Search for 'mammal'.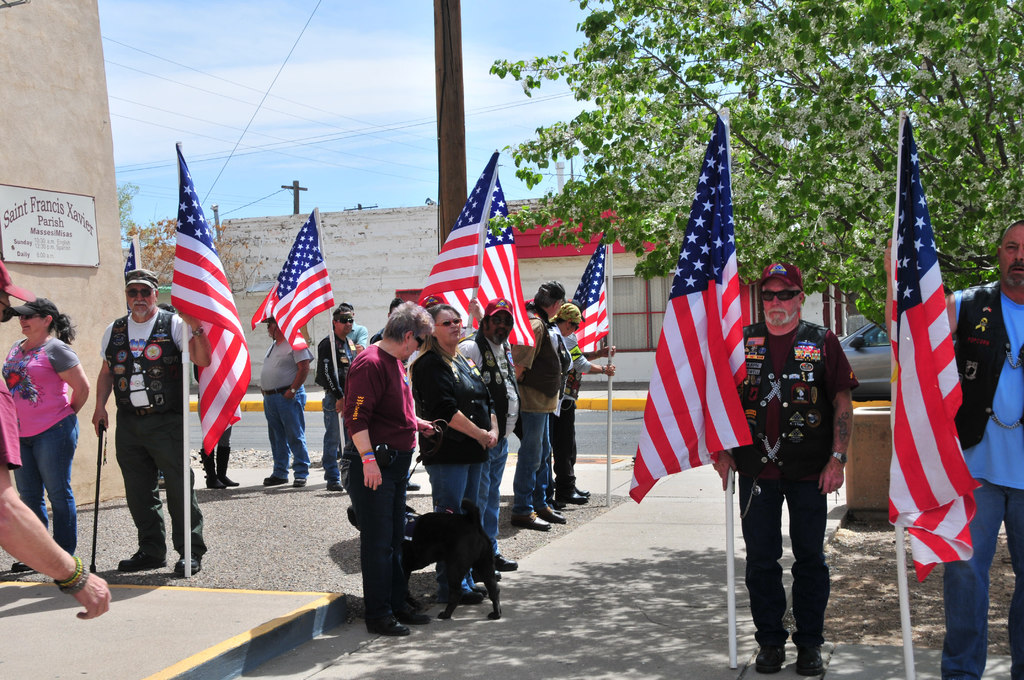
Found at <region>340, 304, 436, 639</region>.
